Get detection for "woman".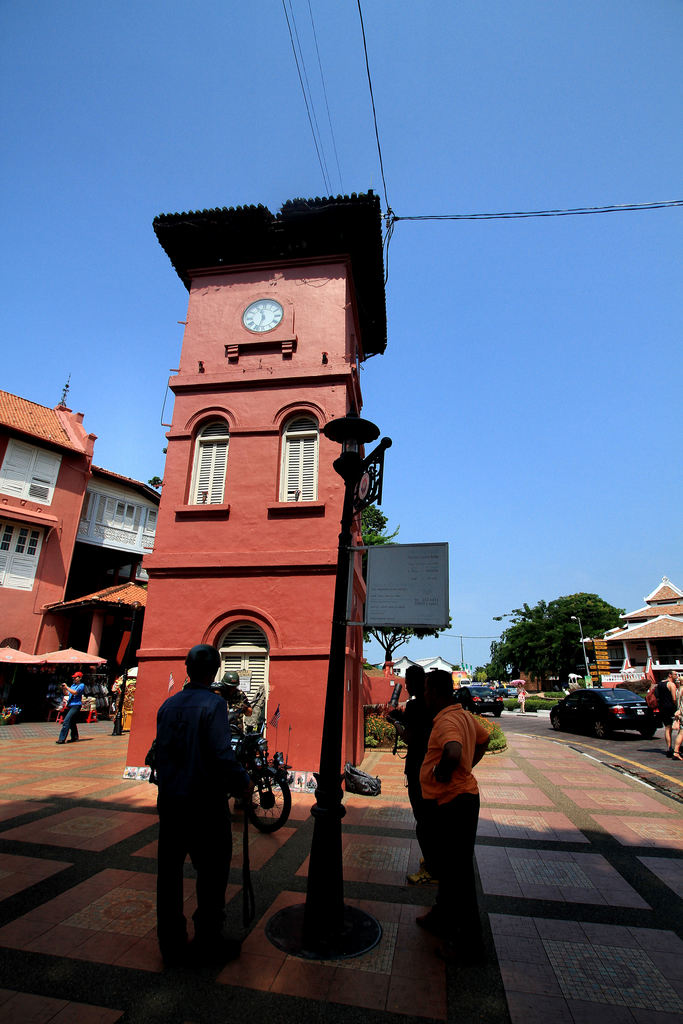
Detection: box=[677, 676, 682, 689].
